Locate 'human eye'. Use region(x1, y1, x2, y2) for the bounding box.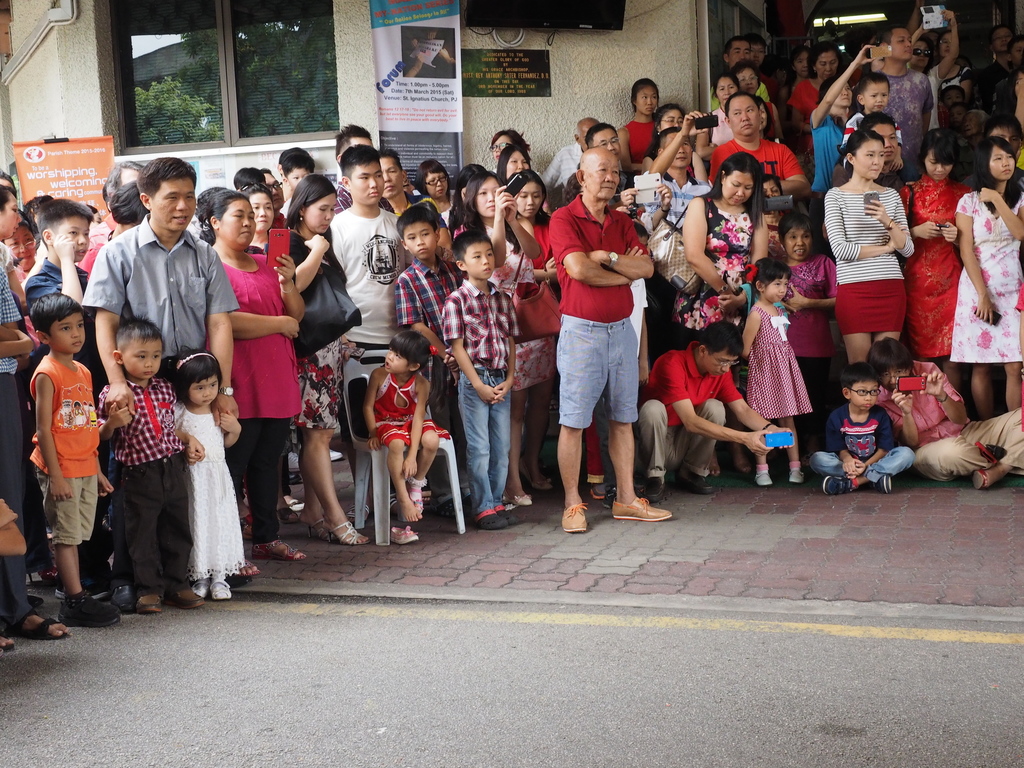
region(611, 166, 620, 175).
